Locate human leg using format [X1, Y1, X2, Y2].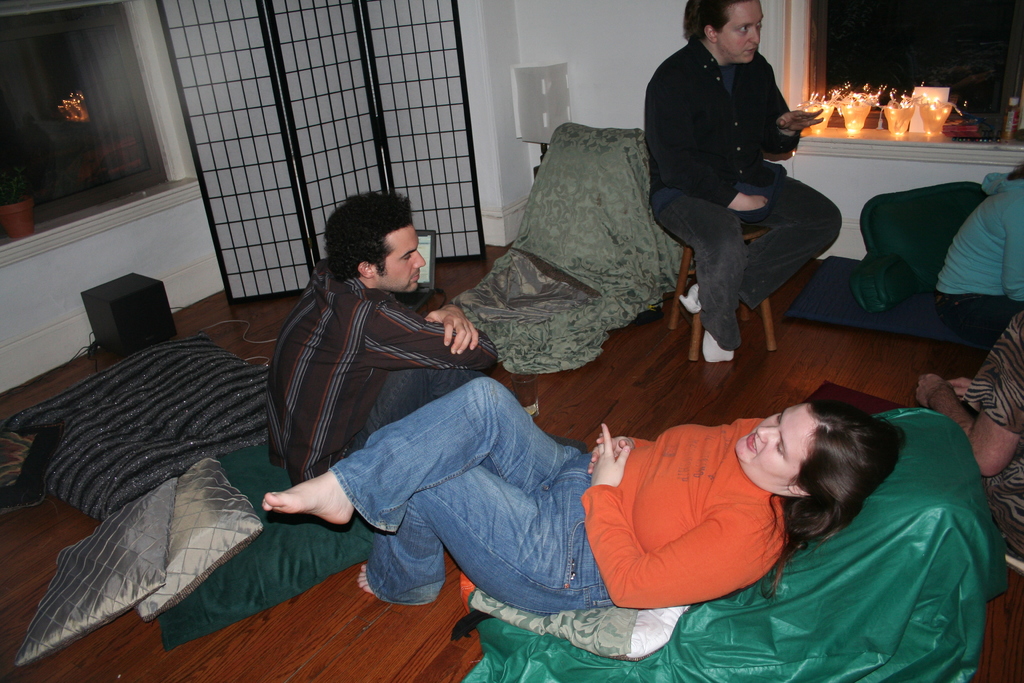
[350, 454, 594, 618].
